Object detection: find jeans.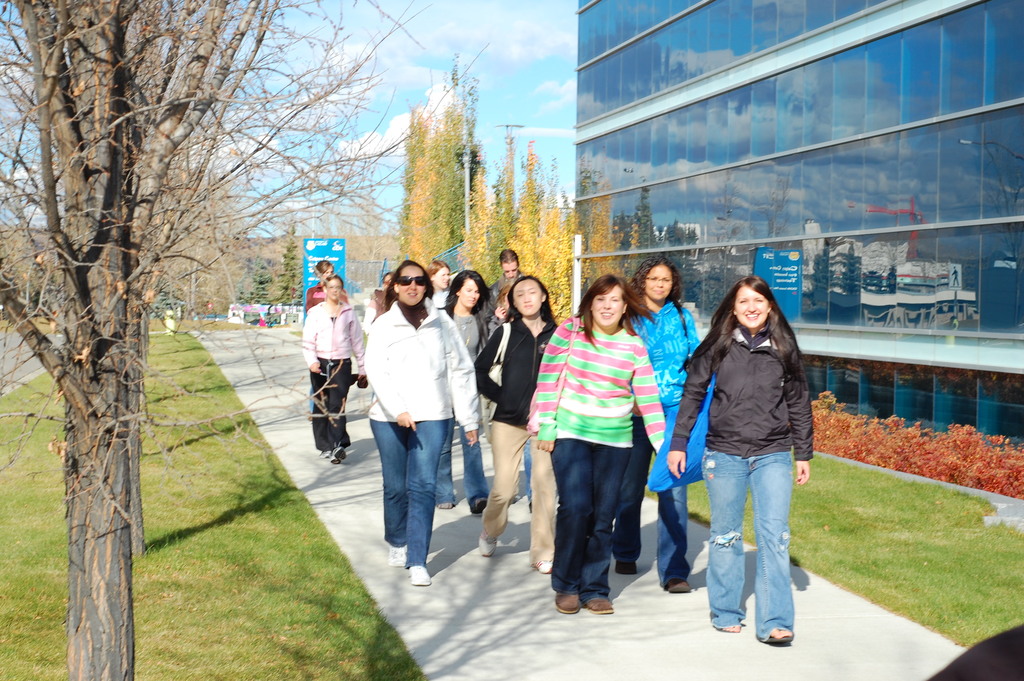
rect(653, 484, 692, 586).
